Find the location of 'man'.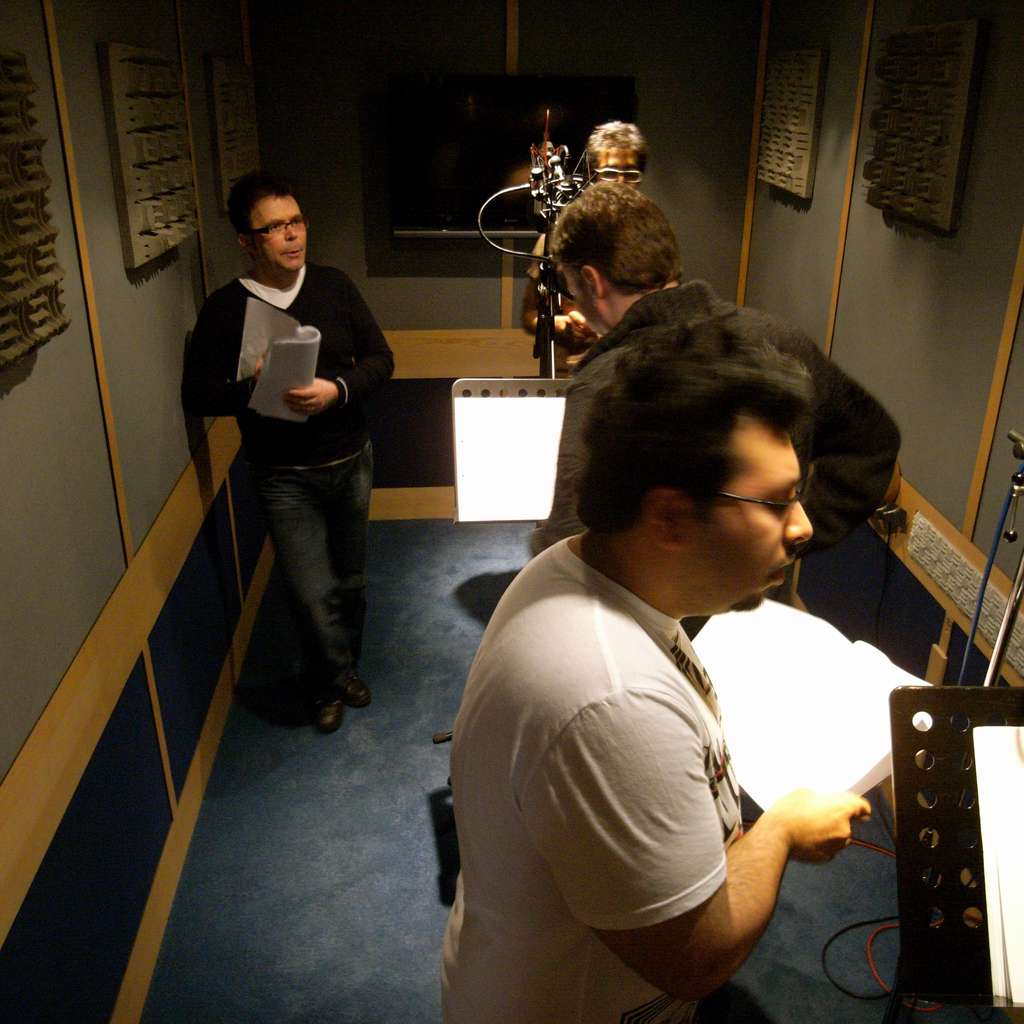
Location: (x1=578, y1=123, x2=650, y2=182).
